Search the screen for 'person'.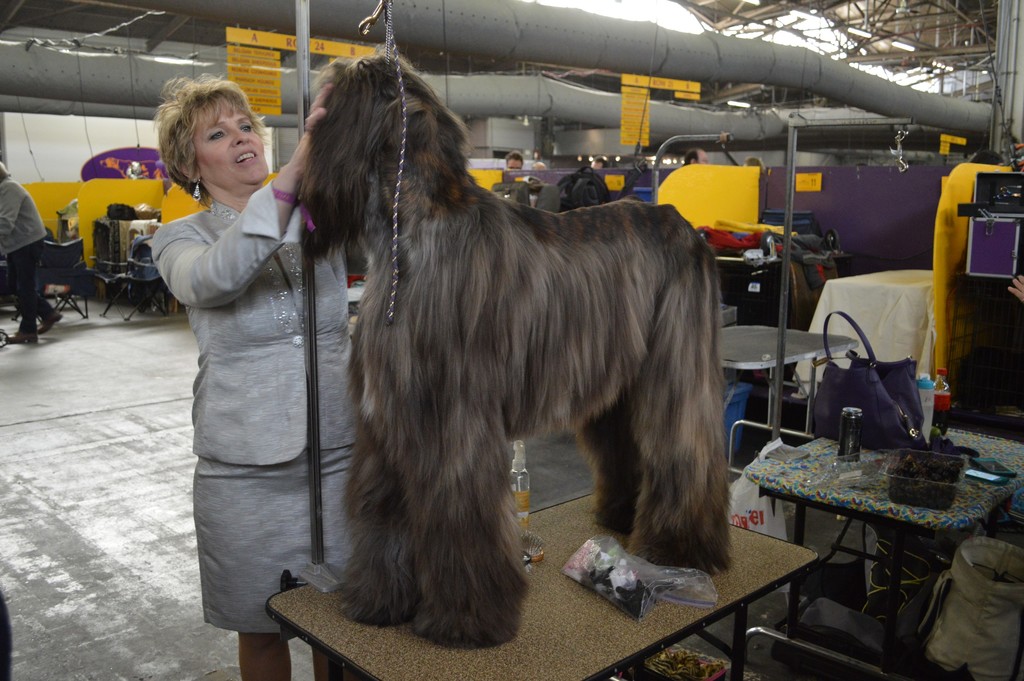
Found at [x1=497, y1=147, x2=519, y2=174].
